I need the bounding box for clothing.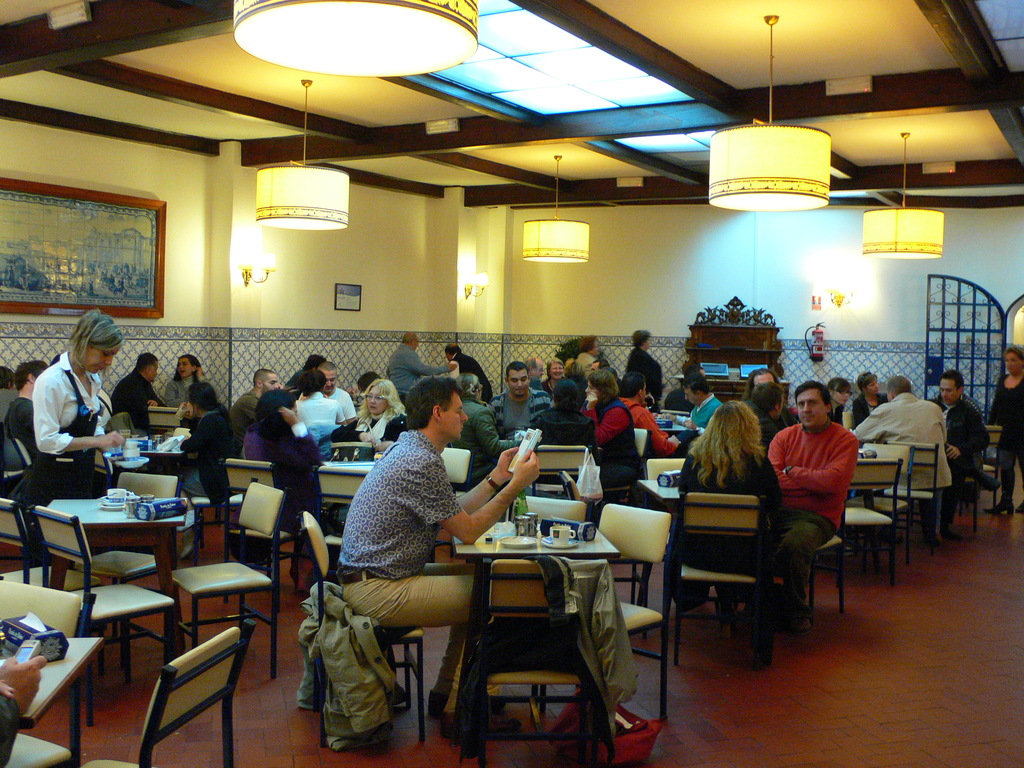
Here it is: [676,444,781,627].
